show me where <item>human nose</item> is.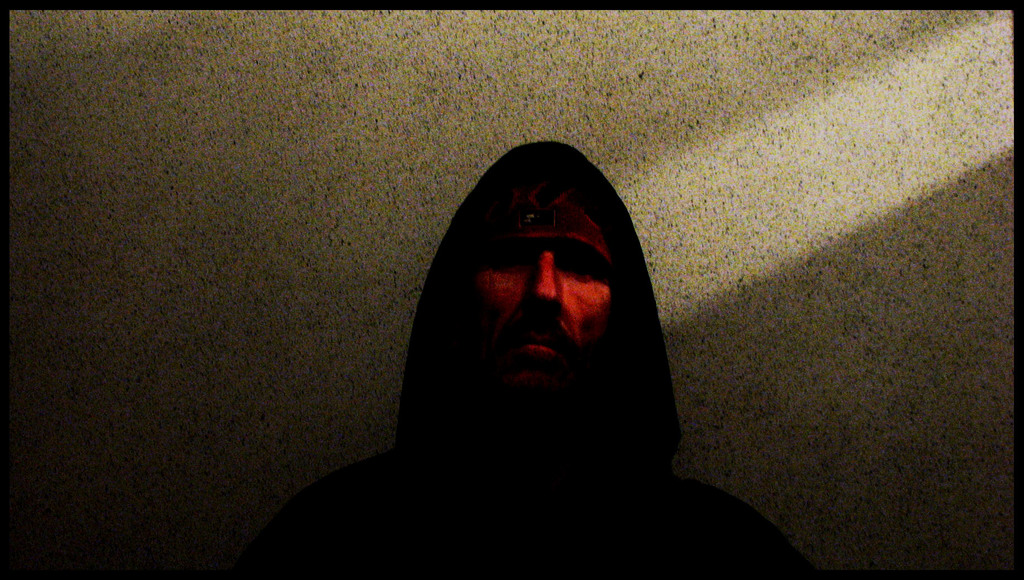
<item>human nose</item> is at l=527, t=248, r=561, b=305.
